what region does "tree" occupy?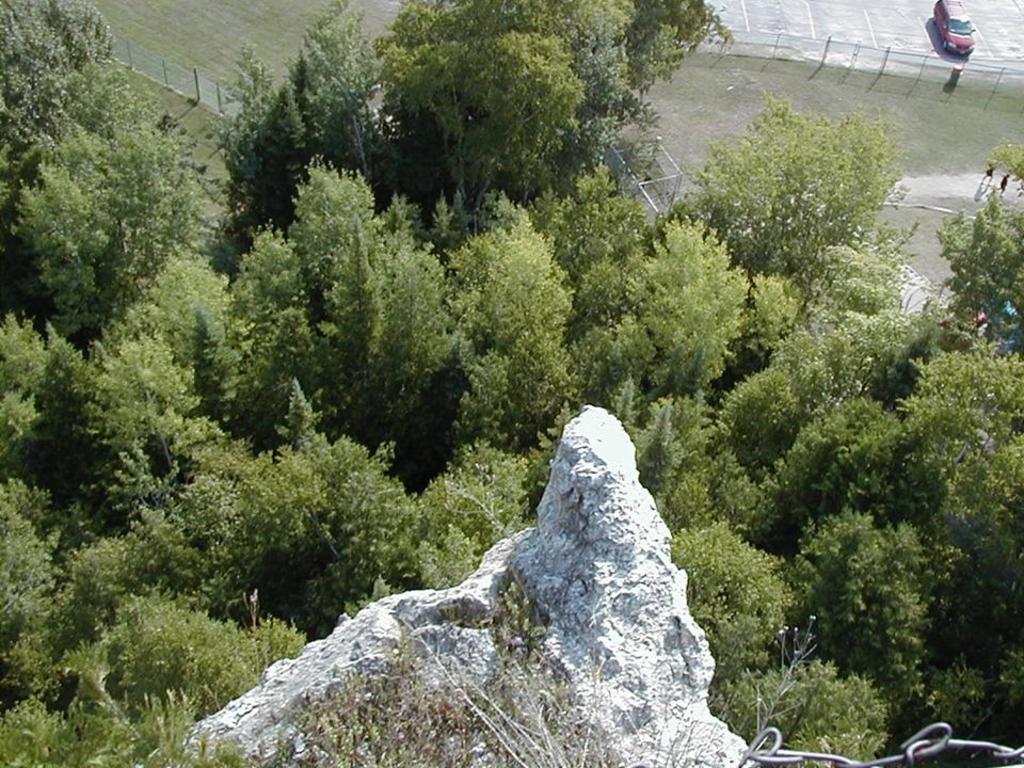
{"left": 670, "top": 516, "right": 791, "bottom": 673}.
